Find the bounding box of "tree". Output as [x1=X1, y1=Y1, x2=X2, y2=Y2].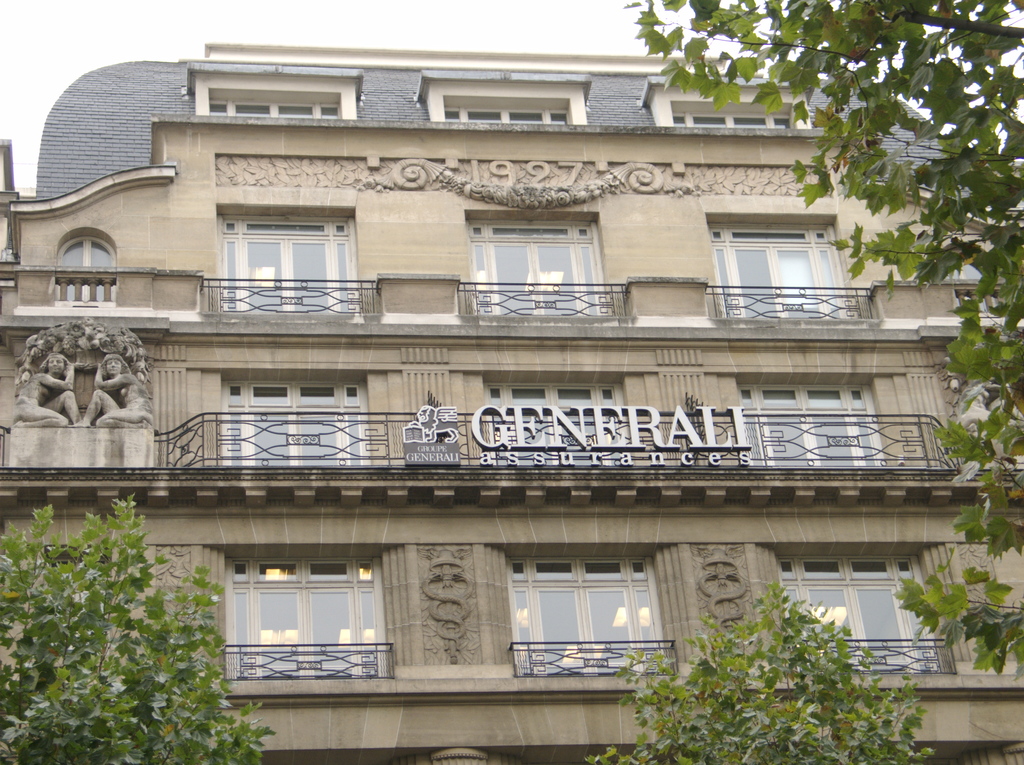
[x1=0, y1=488, x2=278, y2=764].
